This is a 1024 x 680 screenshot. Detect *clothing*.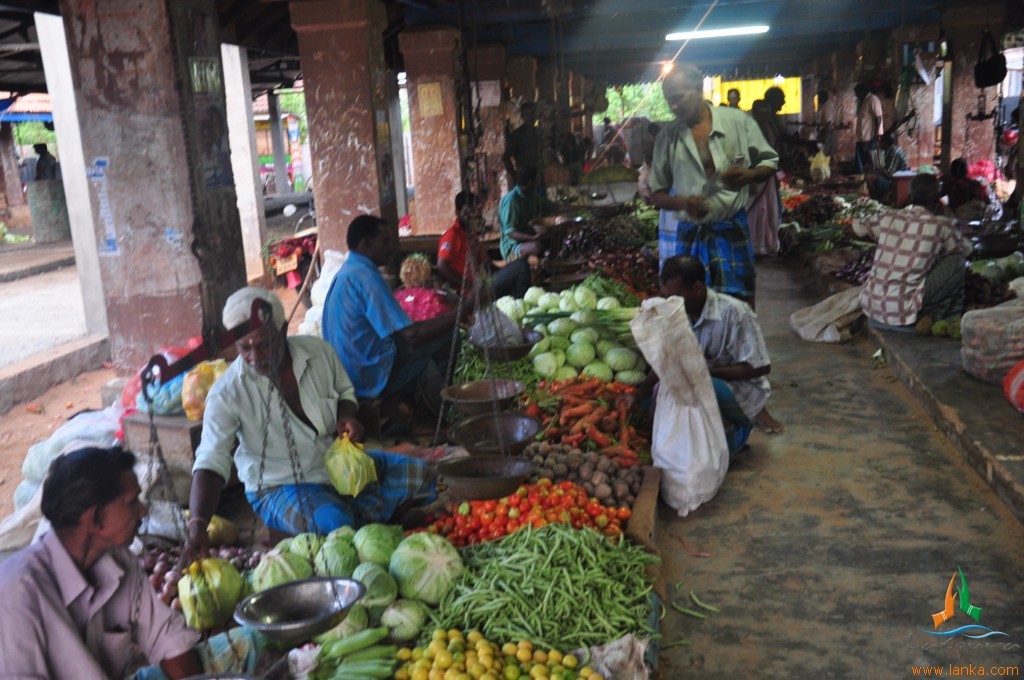
(left=647, top=118, right=775, bottom=316).
